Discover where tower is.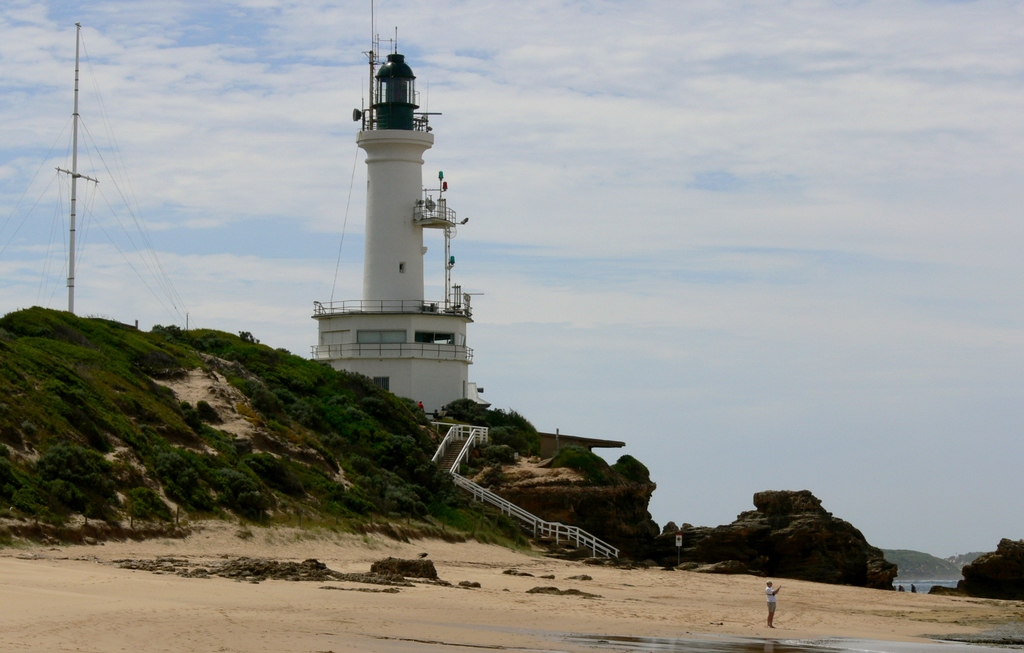
Discovered at BBox(317, 51, 467, 387).
